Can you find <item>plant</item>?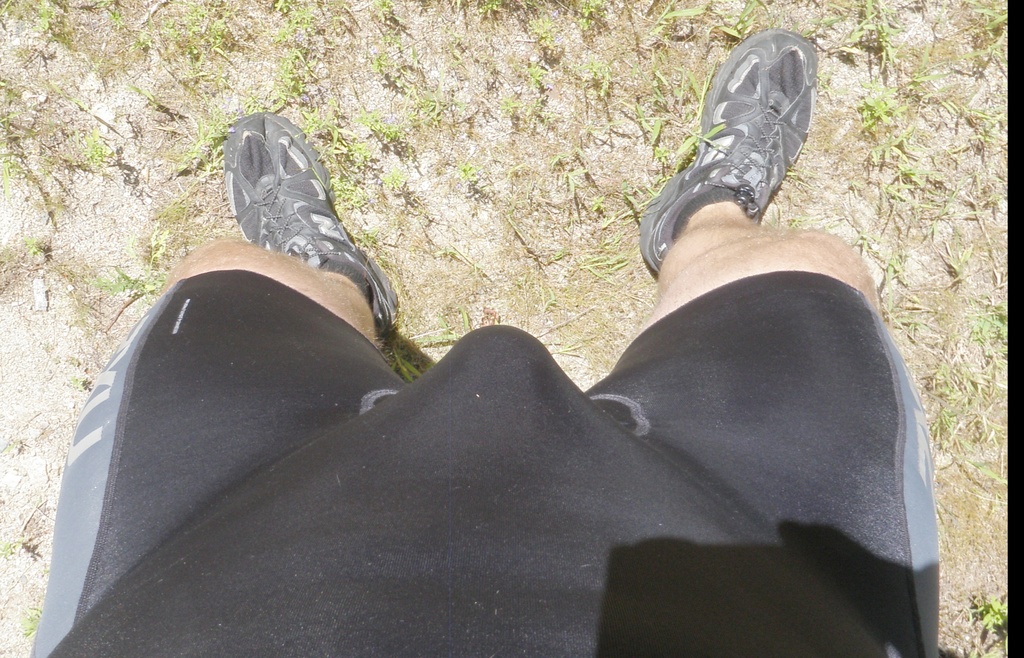
Yes, bounding box: [20, 609, 42, 641].
